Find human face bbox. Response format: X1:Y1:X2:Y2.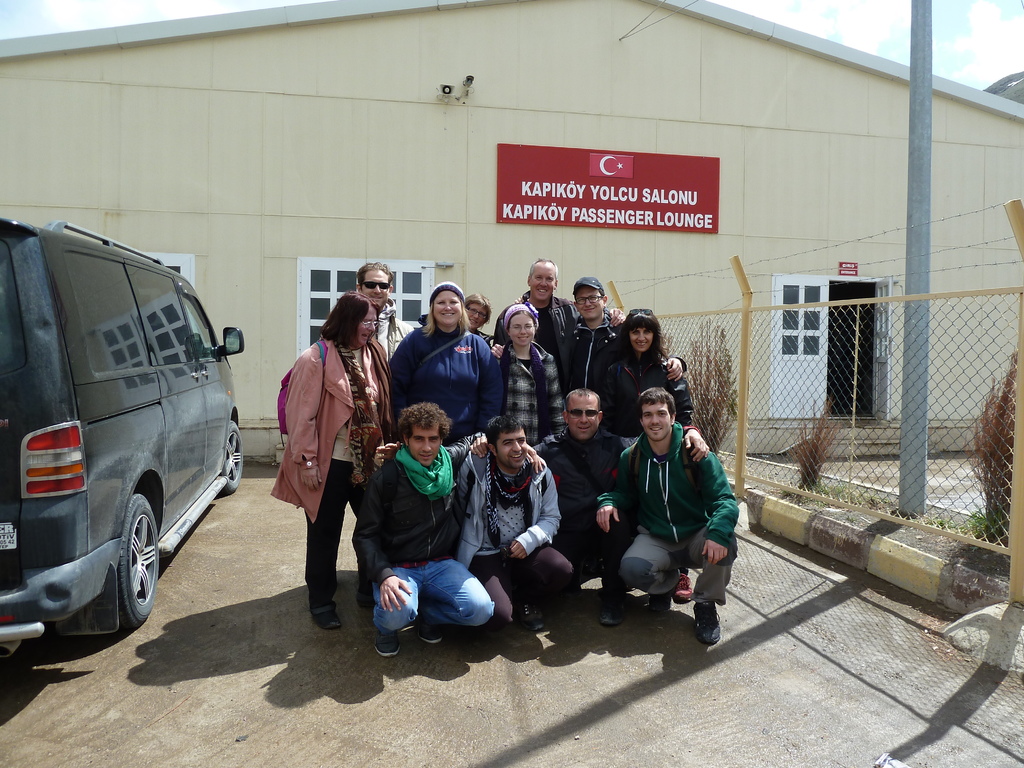
577:286:601:319.
